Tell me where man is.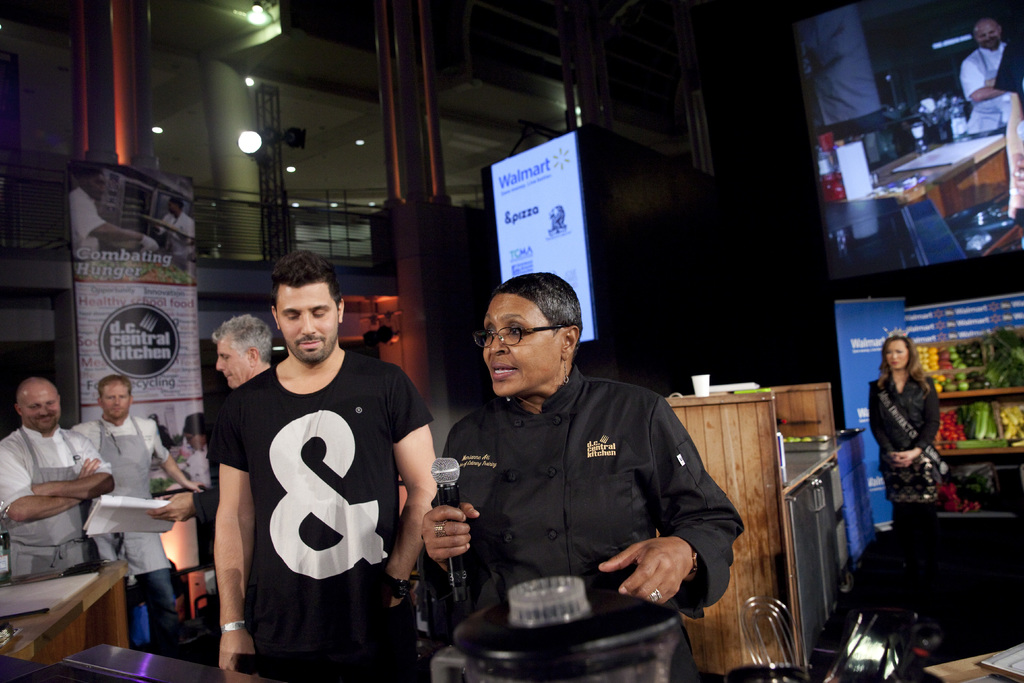
man is at left=212, top=317, right=273, bottom=389.
